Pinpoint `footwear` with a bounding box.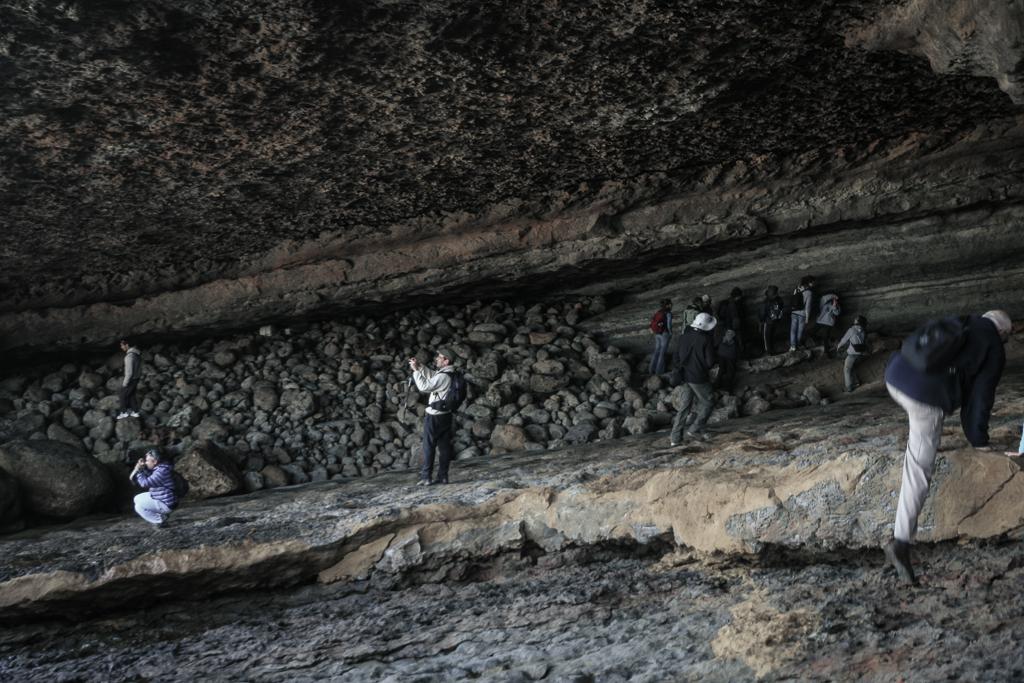
[left=859, top=383, right=864, bottom=387].
